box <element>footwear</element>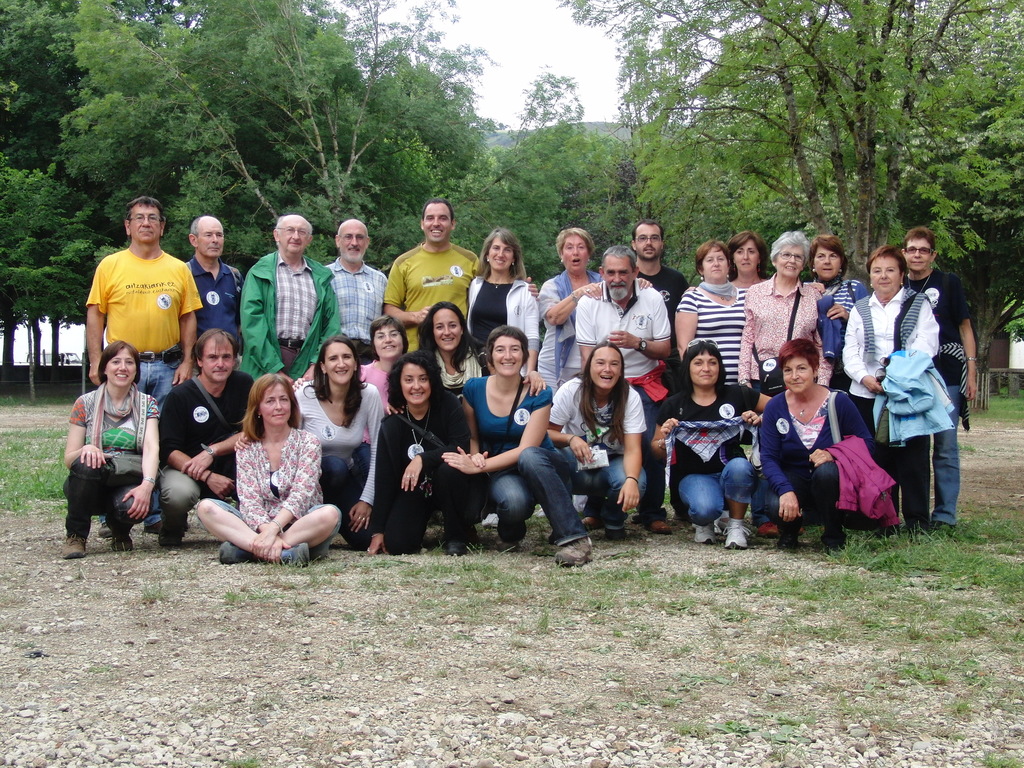
(100, 518, 109, 534)
